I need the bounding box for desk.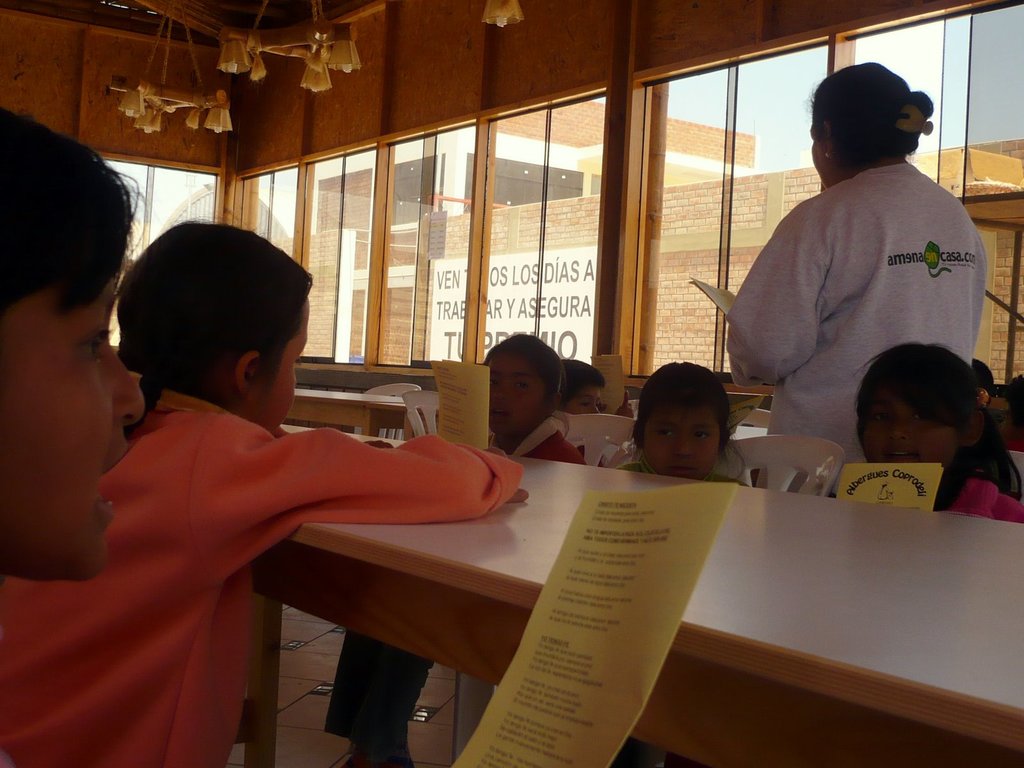
Here it is: bbox(249, 427, 1023, 767).
